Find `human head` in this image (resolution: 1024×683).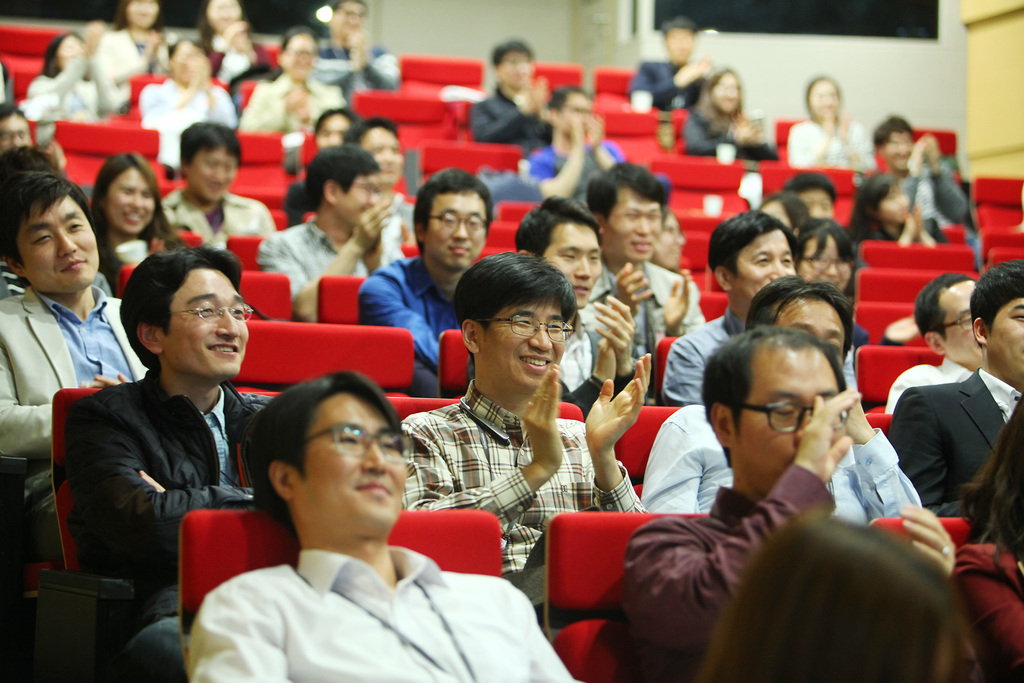
{"left": 981, "top": 390, "right": 1023, "bottom": 546}.
